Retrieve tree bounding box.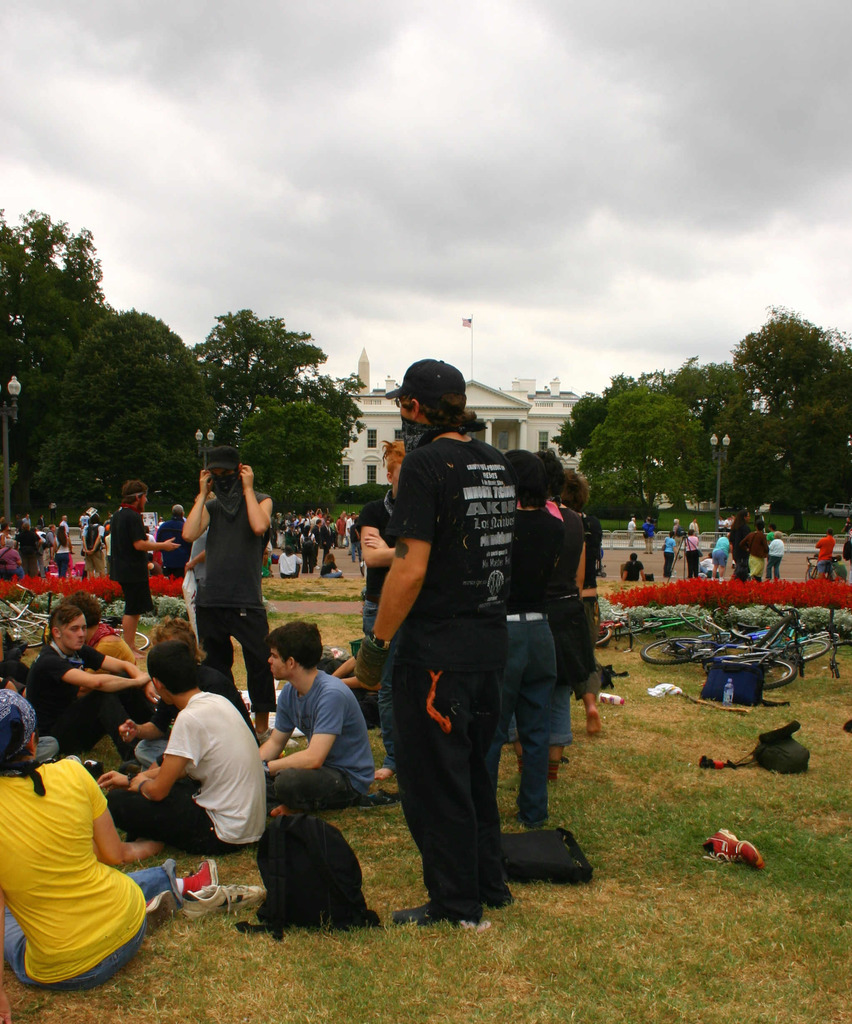
Bounding box: bbox=(554, 393, 610, 461).
